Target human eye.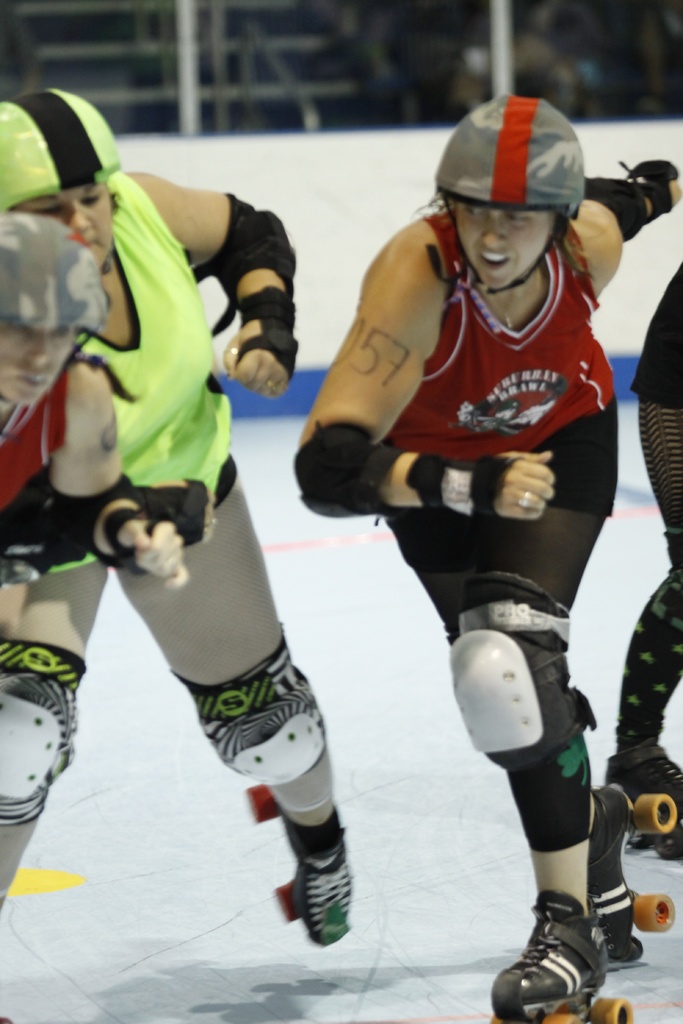
Target region: 10,321,37,338.
